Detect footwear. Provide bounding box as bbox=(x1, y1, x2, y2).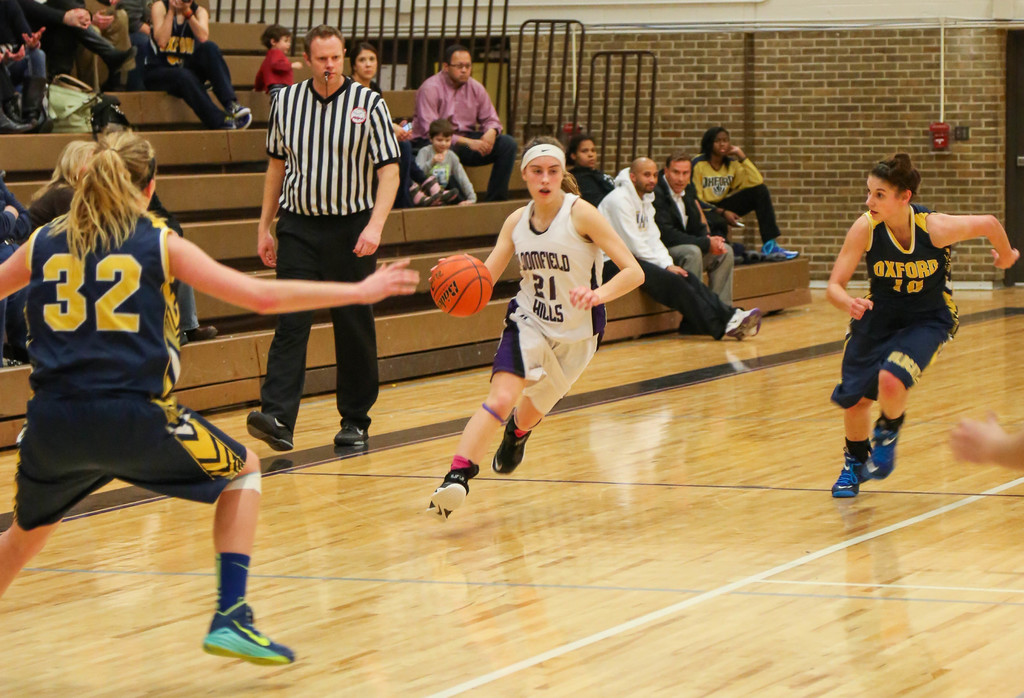
bbox=(203, 603, 301, 669).
